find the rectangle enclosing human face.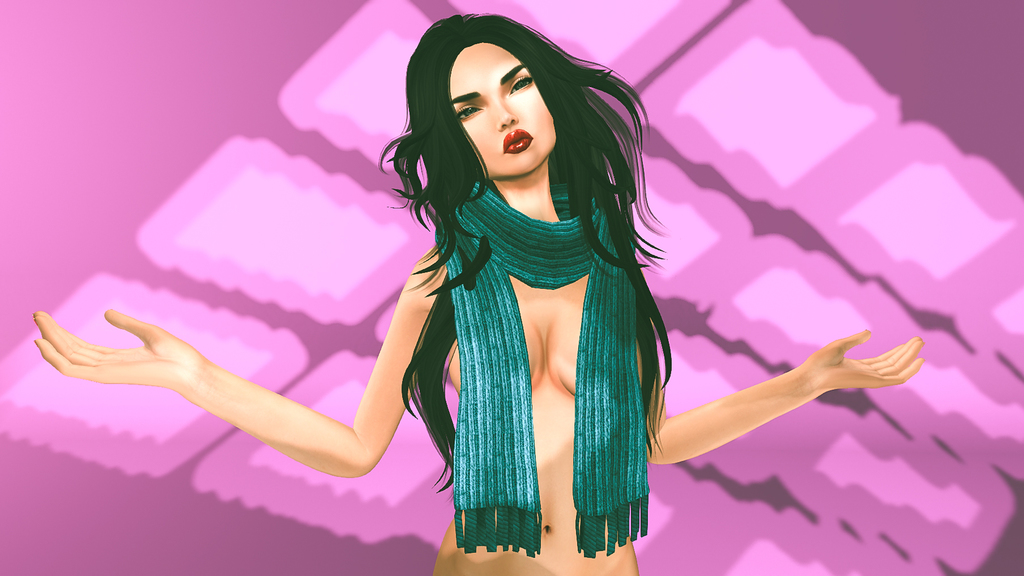
<bbox>449, 43, 556, 172</bbox>.
